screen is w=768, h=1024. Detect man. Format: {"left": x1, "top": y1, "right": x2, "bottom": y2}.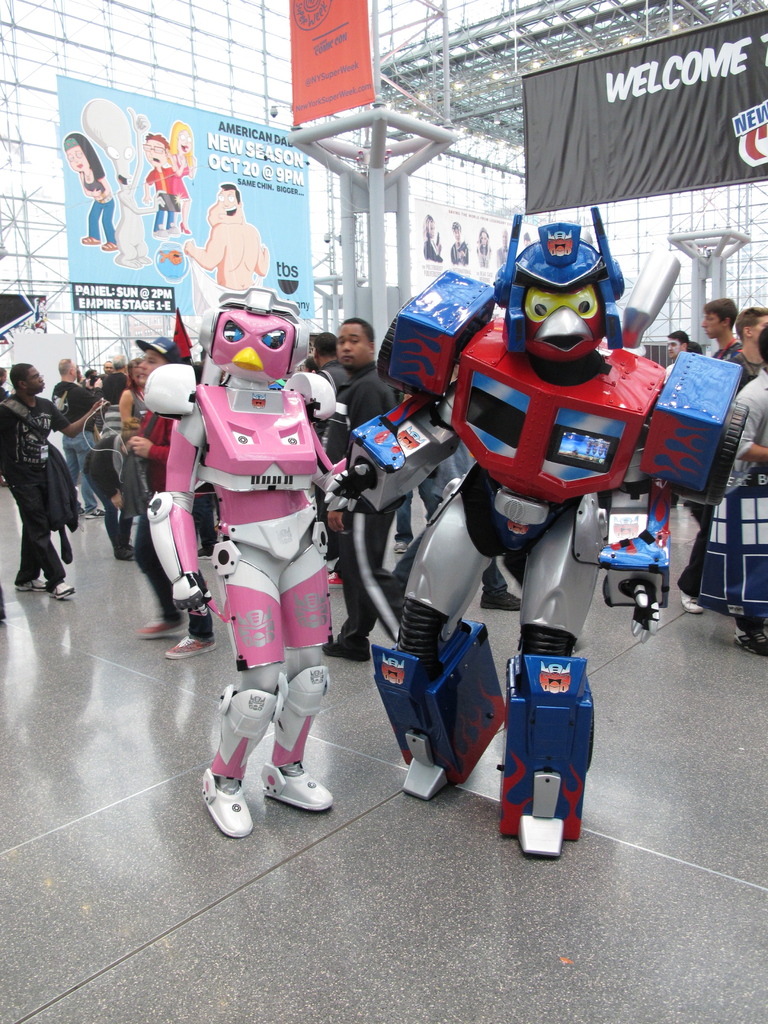
{"left": 180, "top": 183, "right": 276, "bottom": 323}.
